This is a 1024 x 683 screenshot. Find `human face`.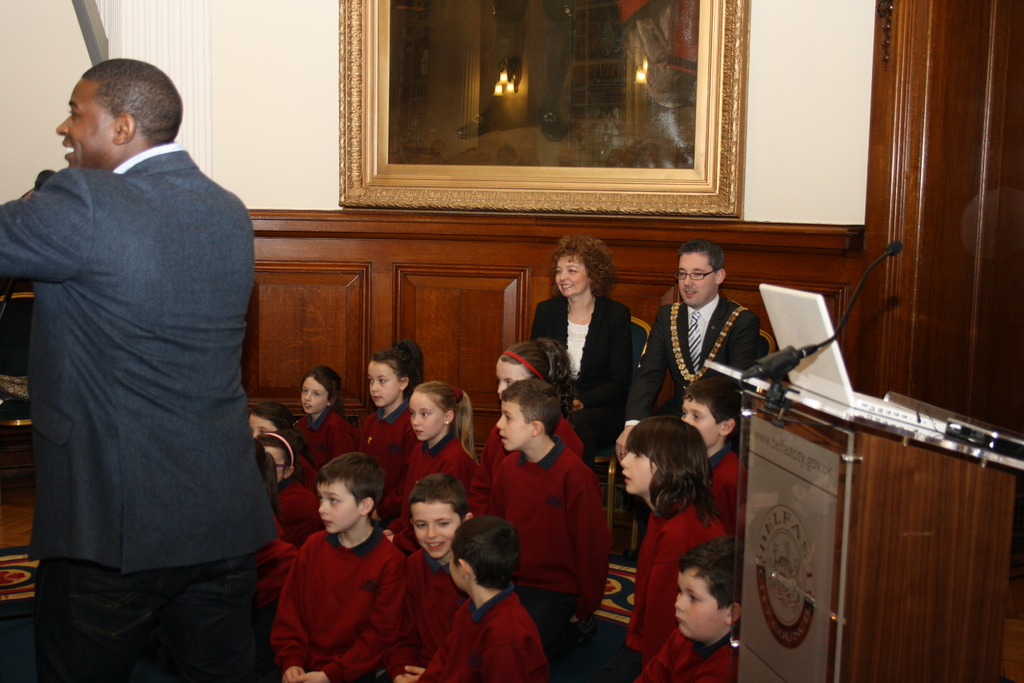
Bounding box: <bbox>412, 504, 459, 559</bbox>.
